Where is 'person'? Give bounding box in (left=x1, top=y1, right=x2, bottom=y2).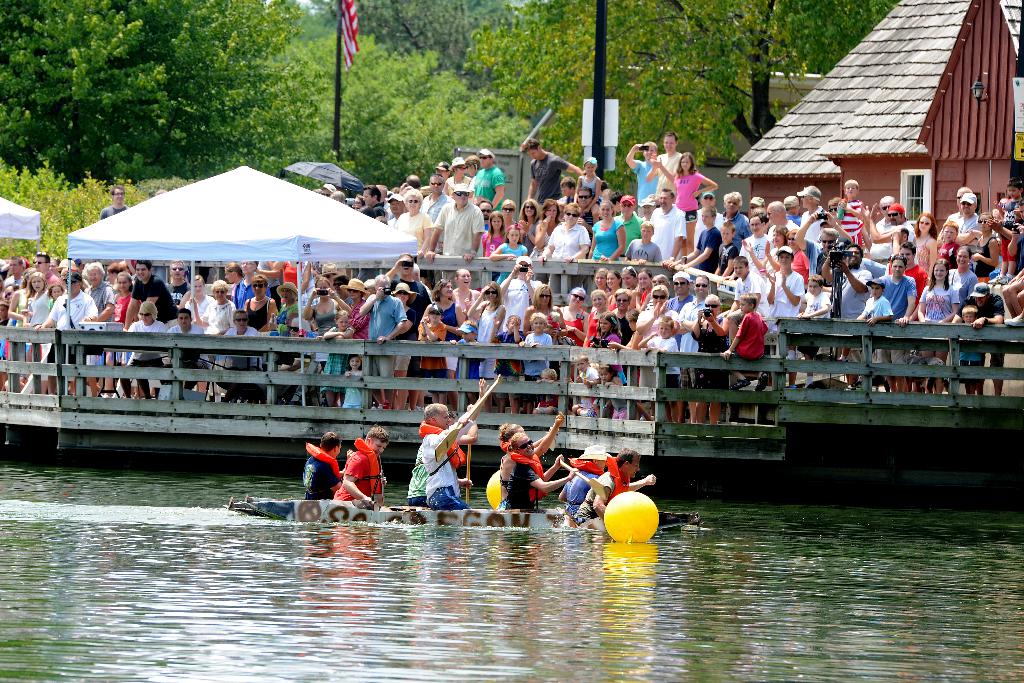
(left=640, top=314, right=681, bottom=427).
